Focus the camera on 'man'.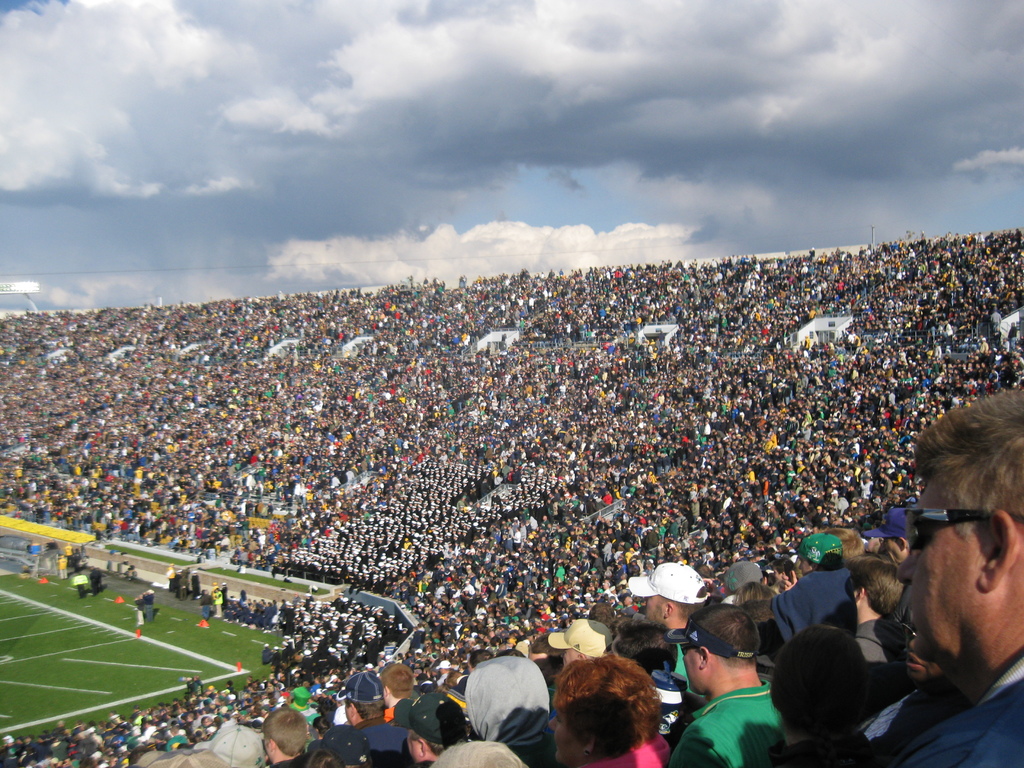
Focus region: select_region(666, 616, 794, 767).
